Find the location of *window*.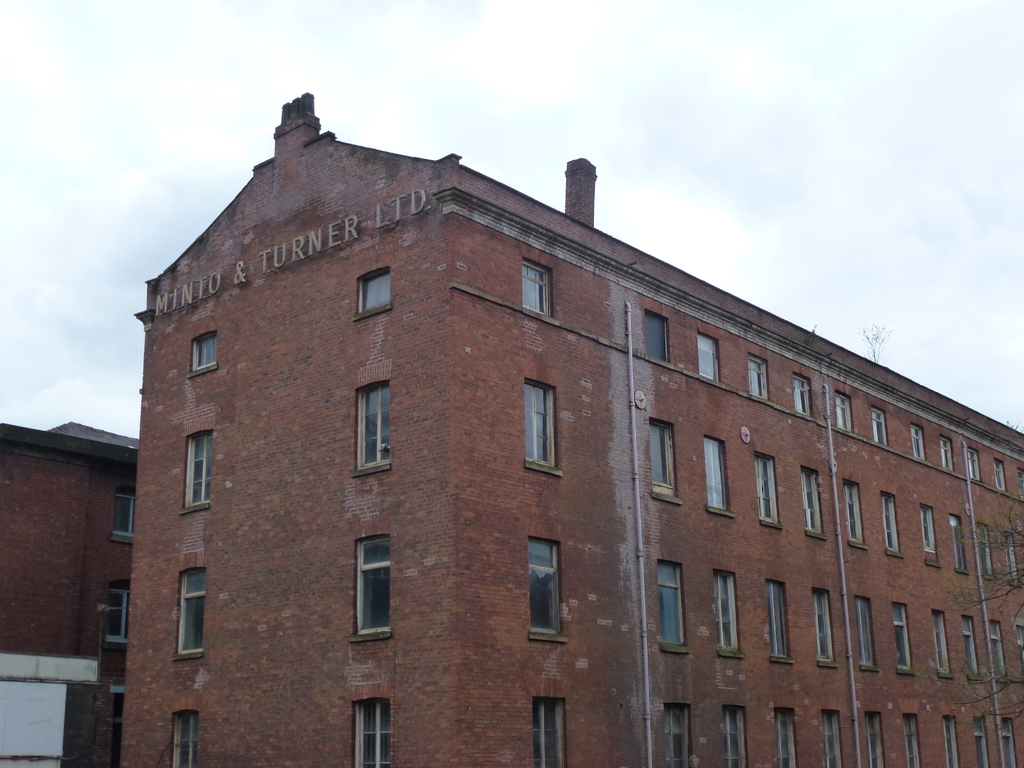
Location: pyautogui.locateOnScreen(897, 602, 908, 675).
